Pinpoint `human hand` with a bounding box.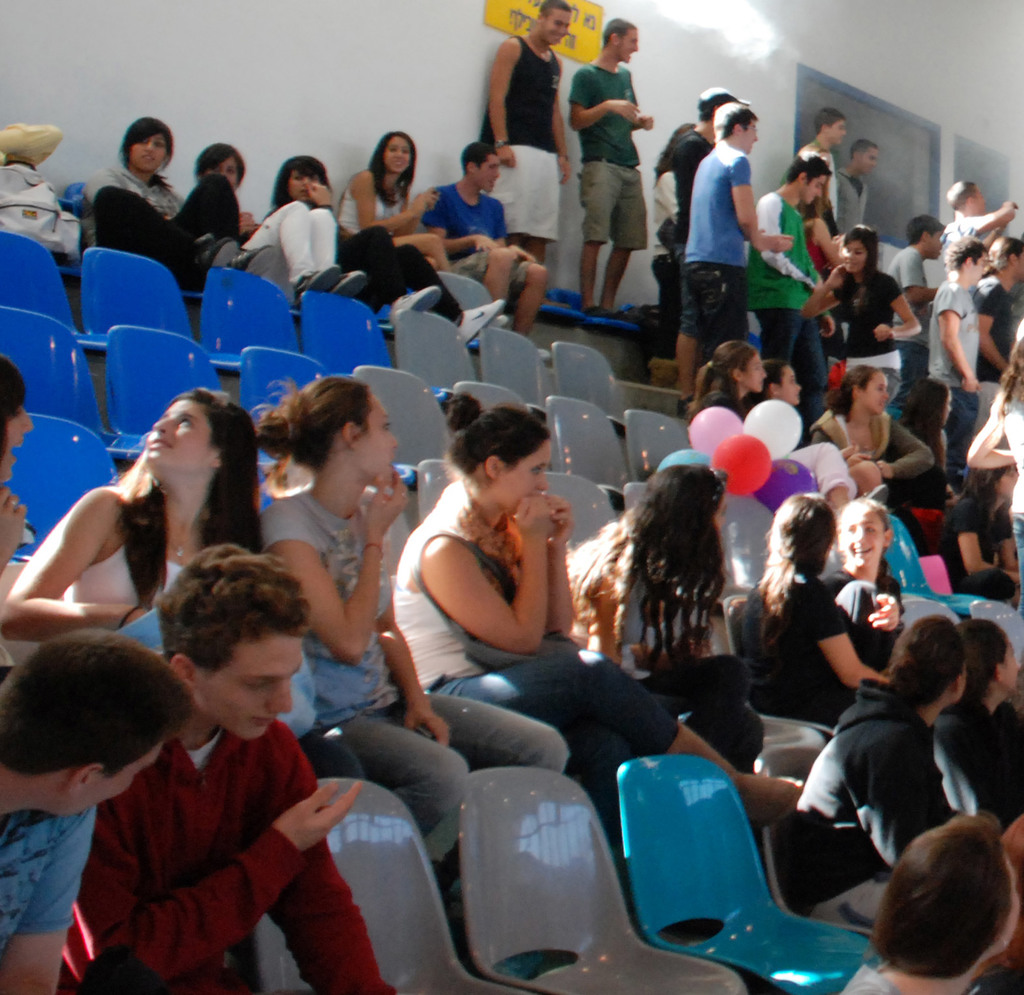
474/232/497/252.
